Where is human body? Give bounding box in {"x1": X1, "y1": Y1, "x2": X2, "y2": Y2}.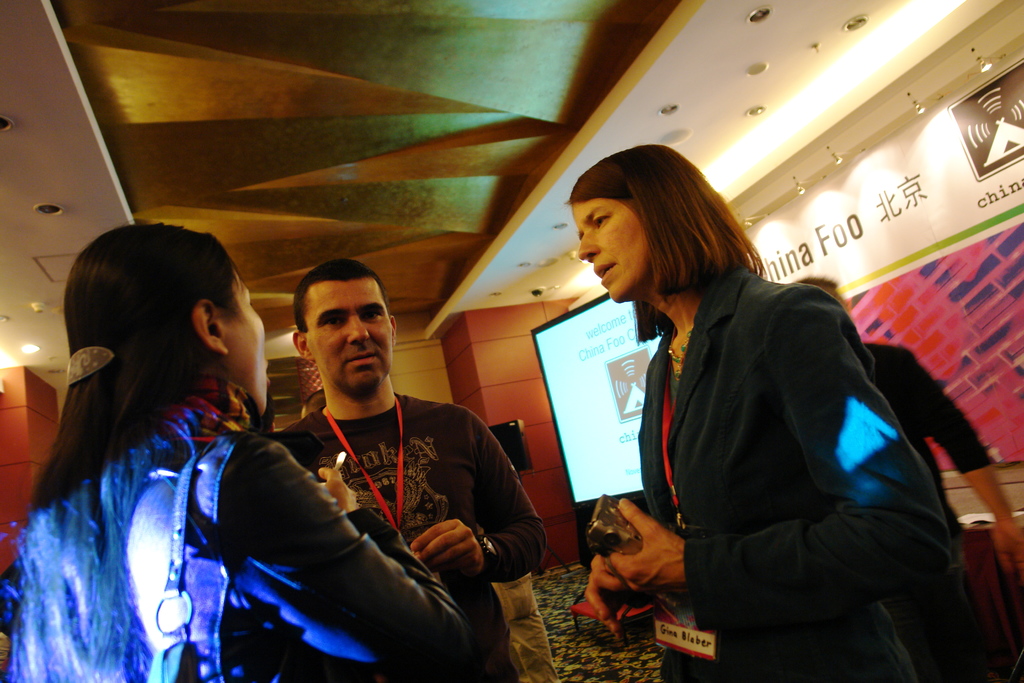
{"x1": 545, "y1": 147, "x2": 965, "y2": 673}.
